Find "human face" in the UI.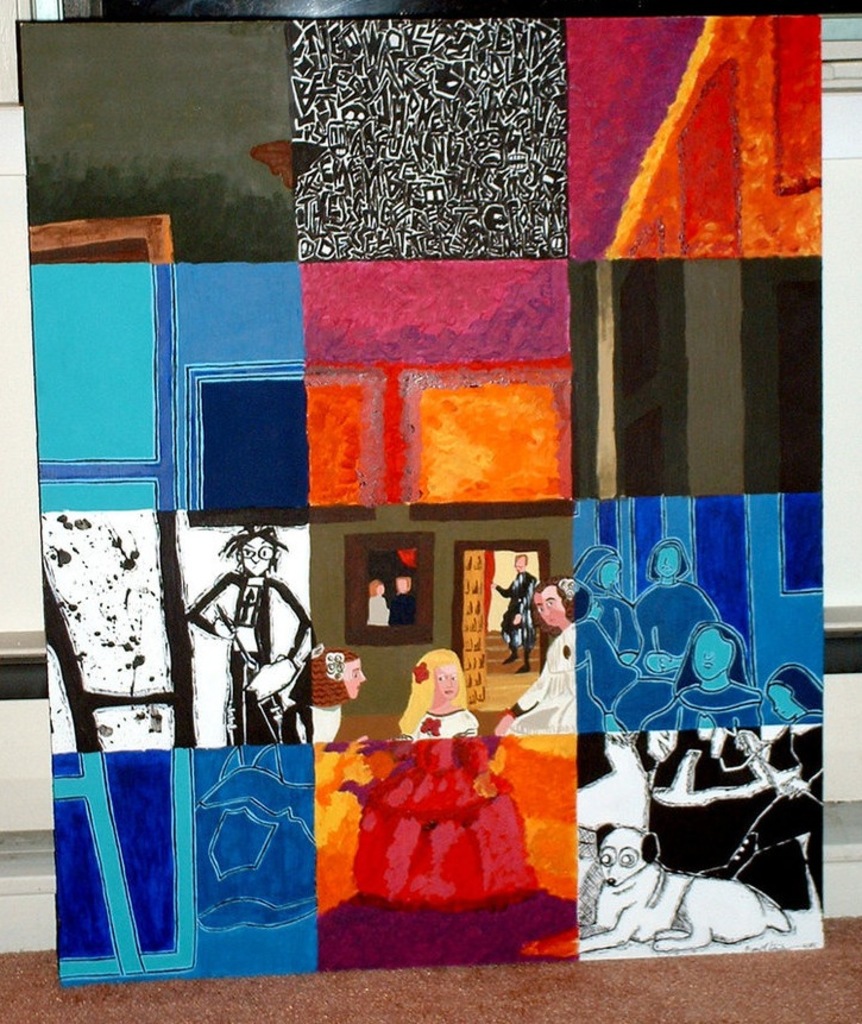
UI element at x1=528, y1=582, x2=568, y2=630.
